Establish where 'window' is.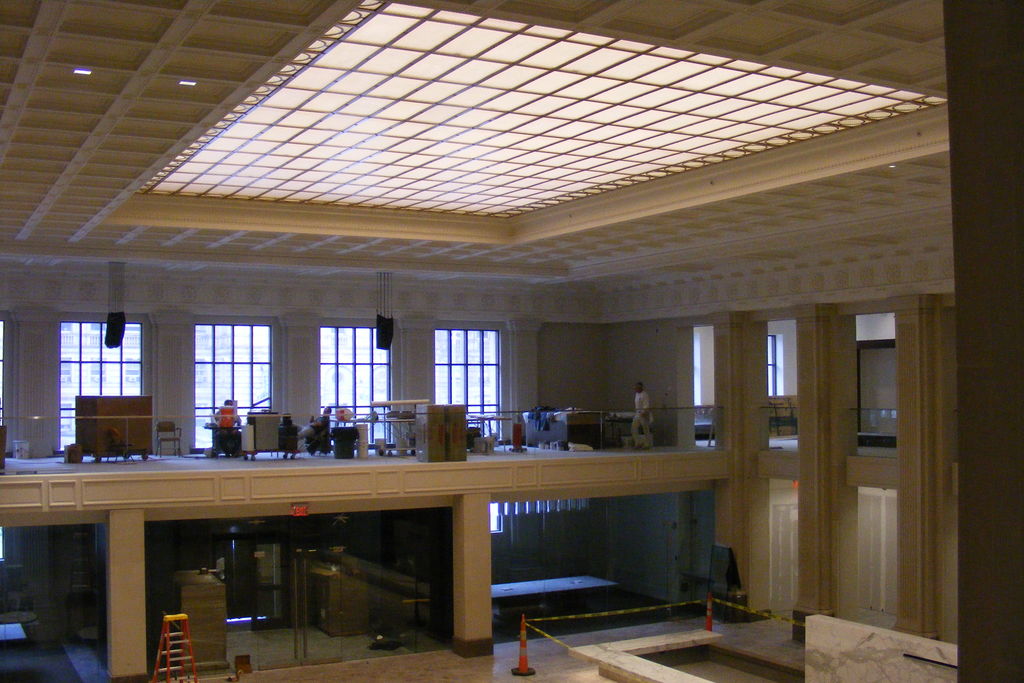
Established at <bbox>60, 315, 149, 477</bbox>.
